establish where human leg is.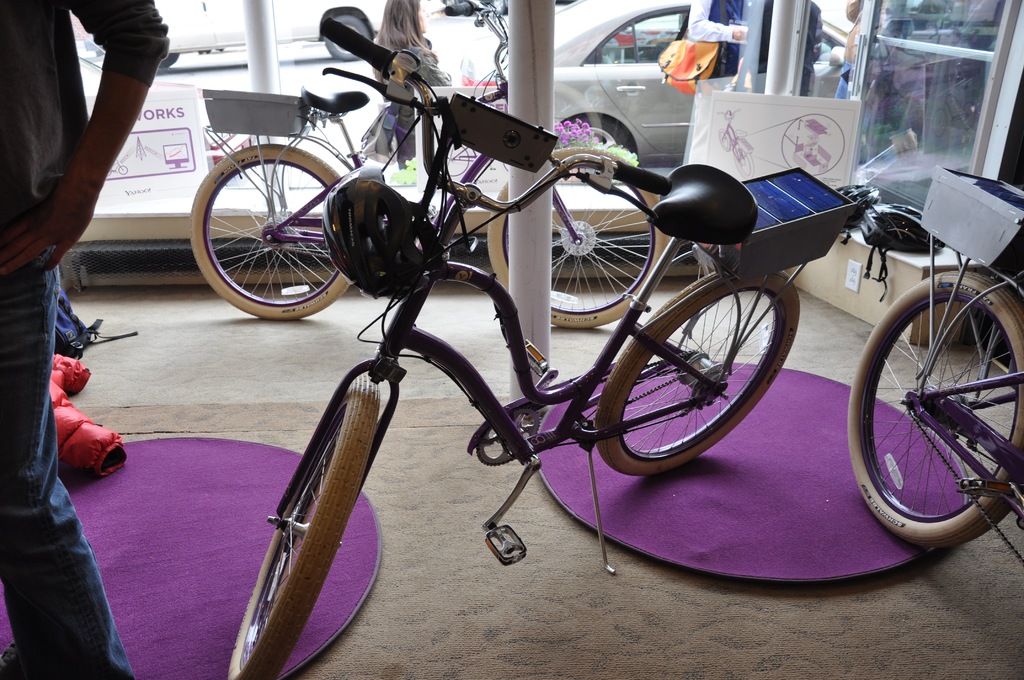
Established at x1=0, y1=251, x2=137, y2=672.
